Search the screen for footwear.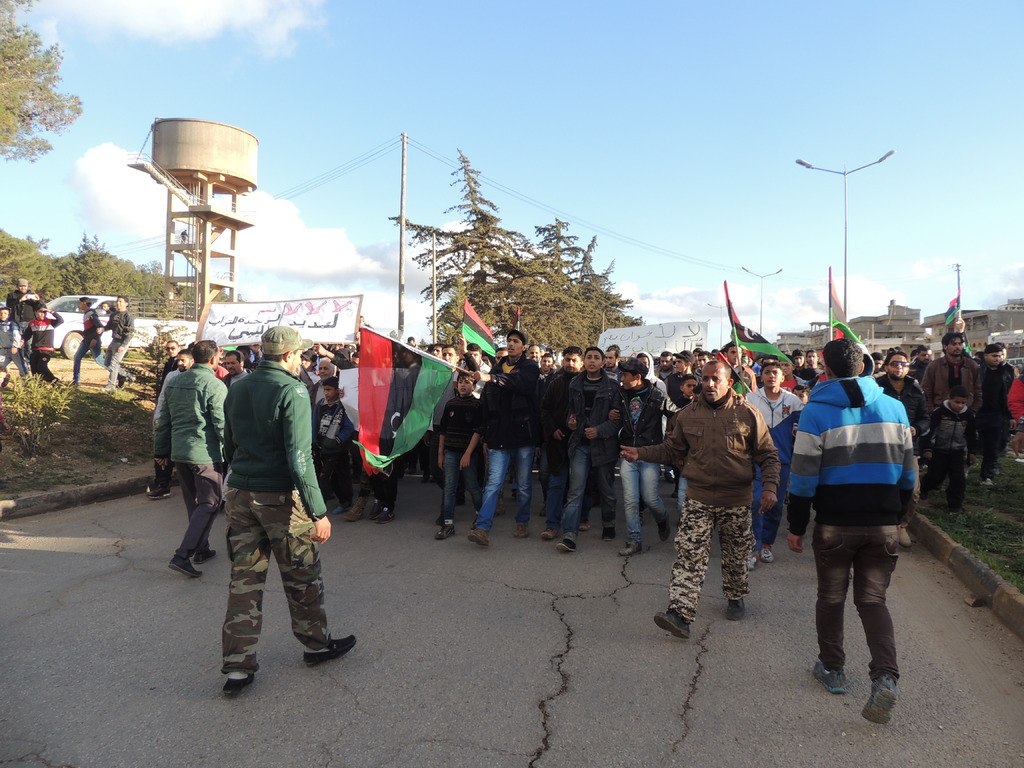
Found at 66:383:80:388.
